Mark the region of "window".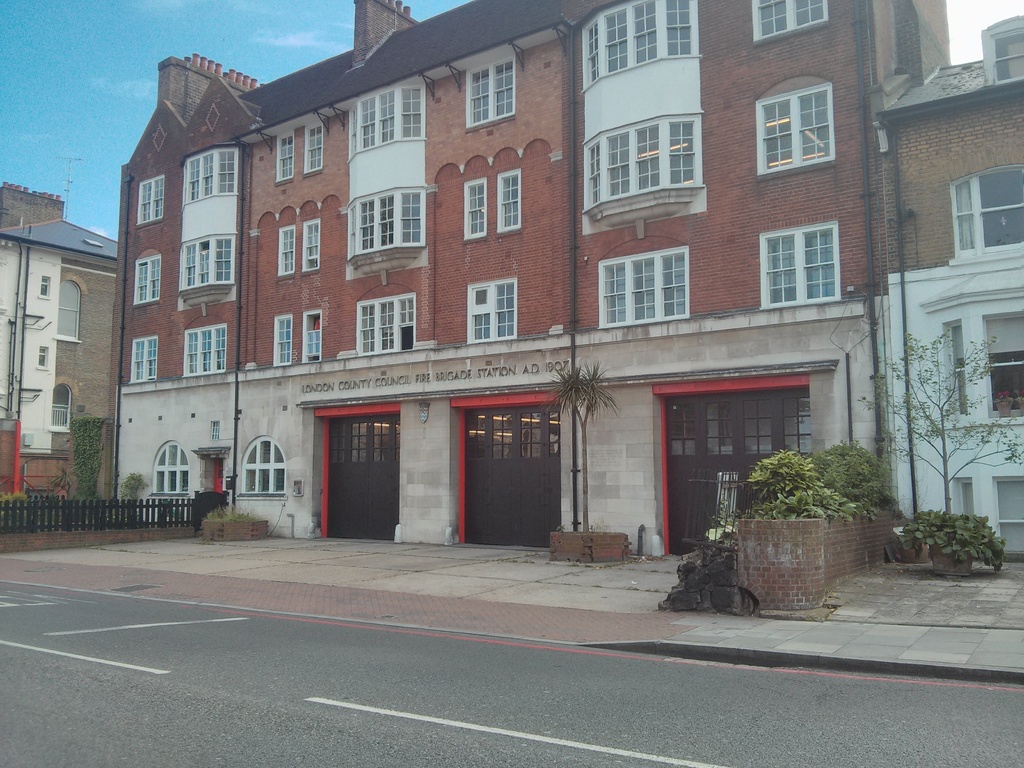
Region: [left=981, top=302, right=1023, bottom=419].
